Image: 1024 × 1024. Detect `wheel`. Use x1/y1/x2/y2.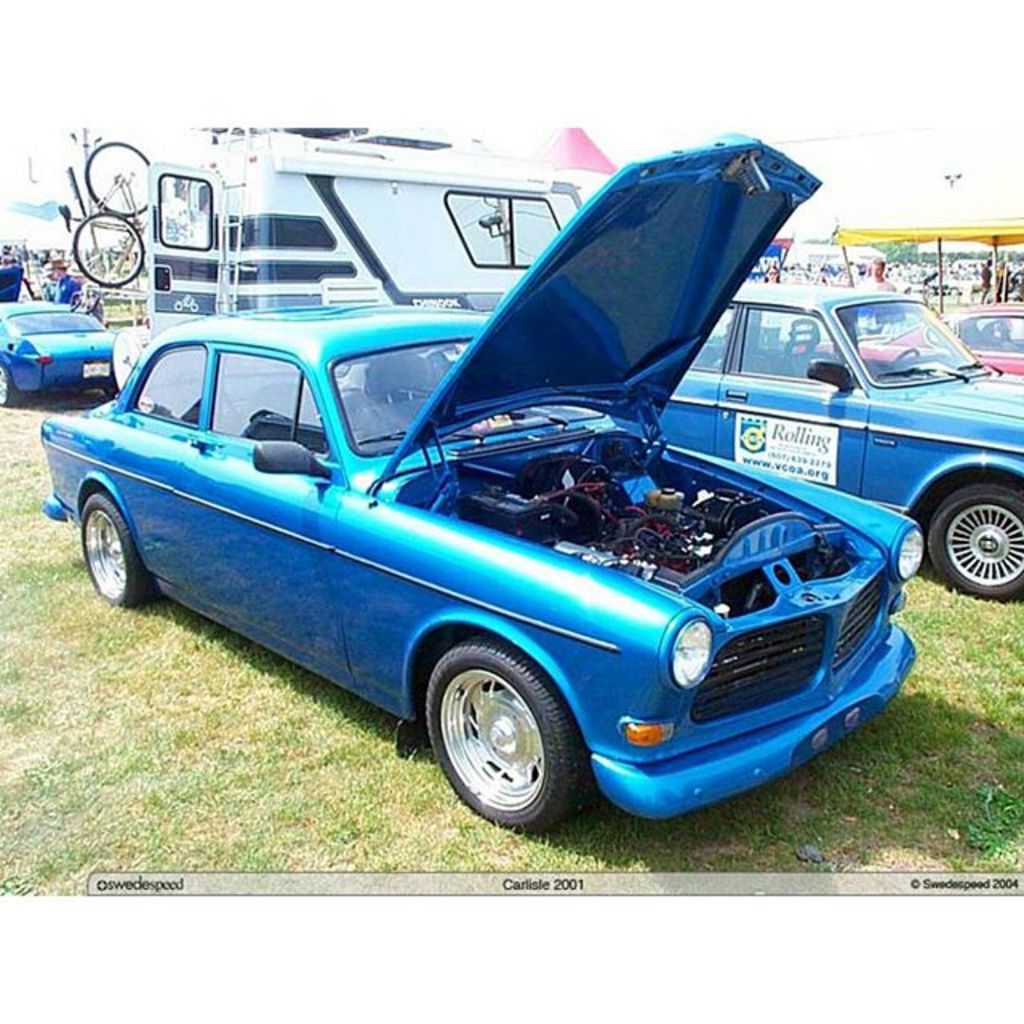
0/360/26/414.
